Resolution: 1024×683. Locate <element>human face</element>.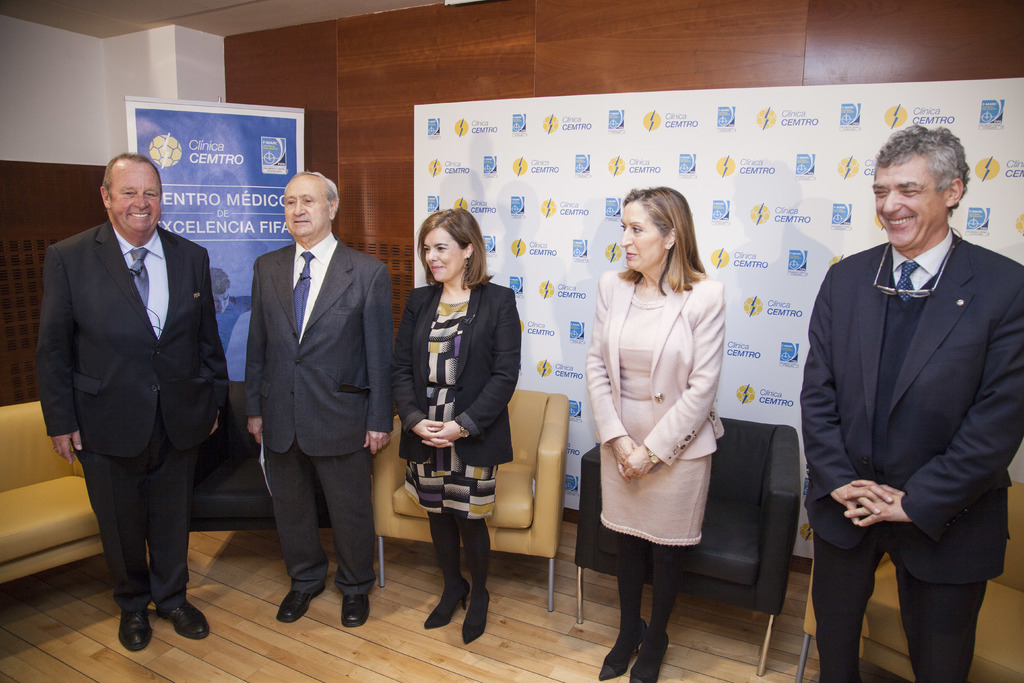
detection(423, 229, 460, 283).
